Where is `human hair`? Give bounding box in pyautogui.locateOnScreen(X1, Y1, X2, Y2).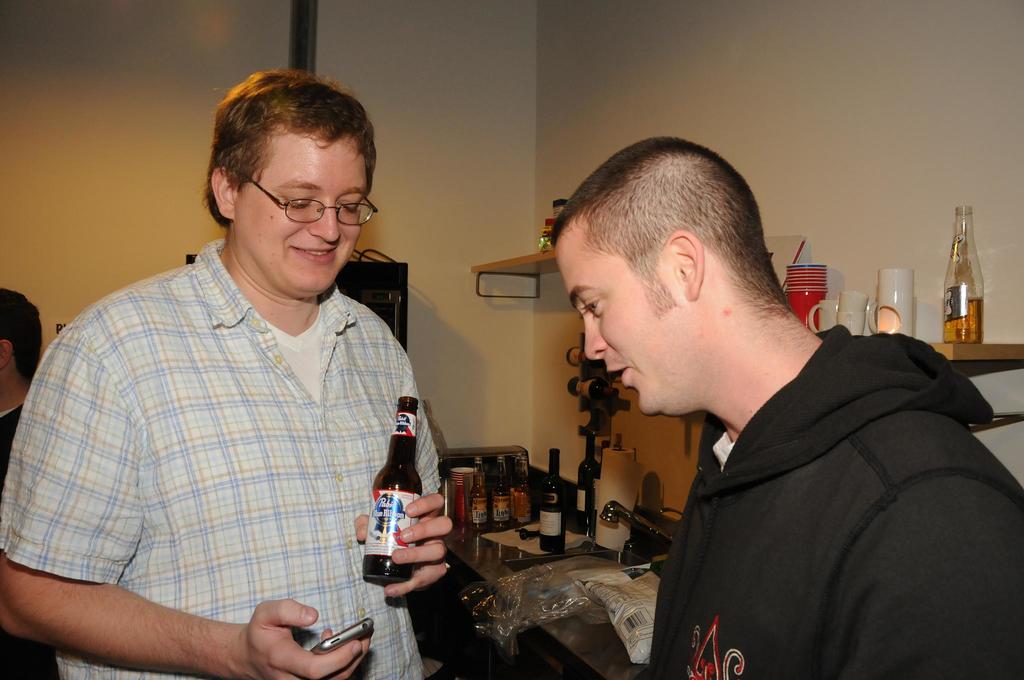
pyautogui.locateOnScreen(550, 136, 794, 323).
